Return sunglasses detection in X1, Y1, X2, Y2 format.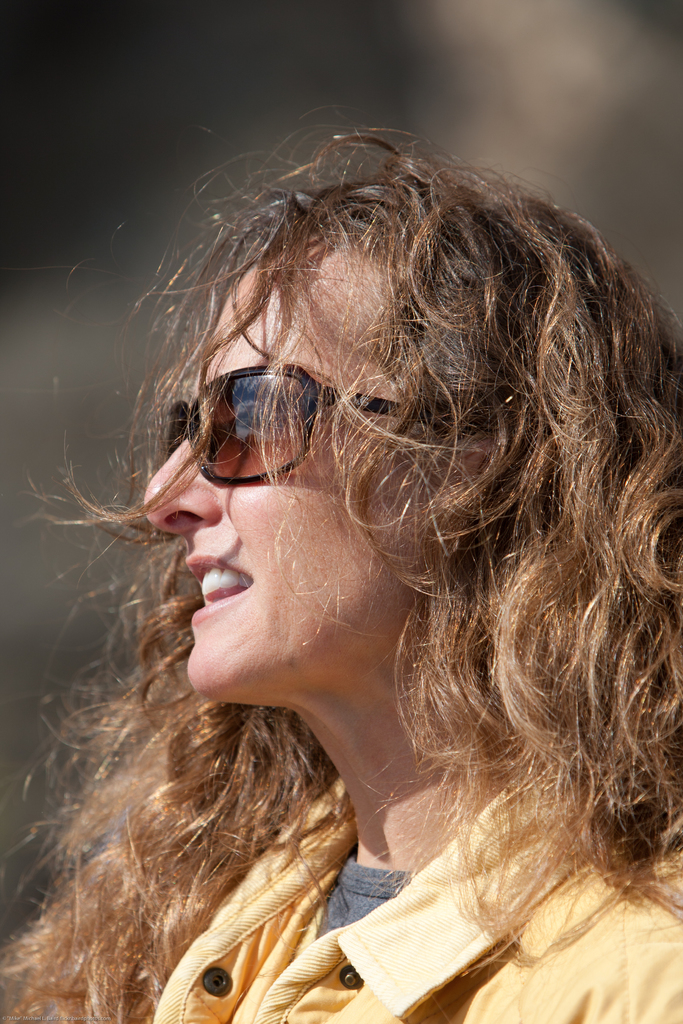
166, 364, 432, 483.
